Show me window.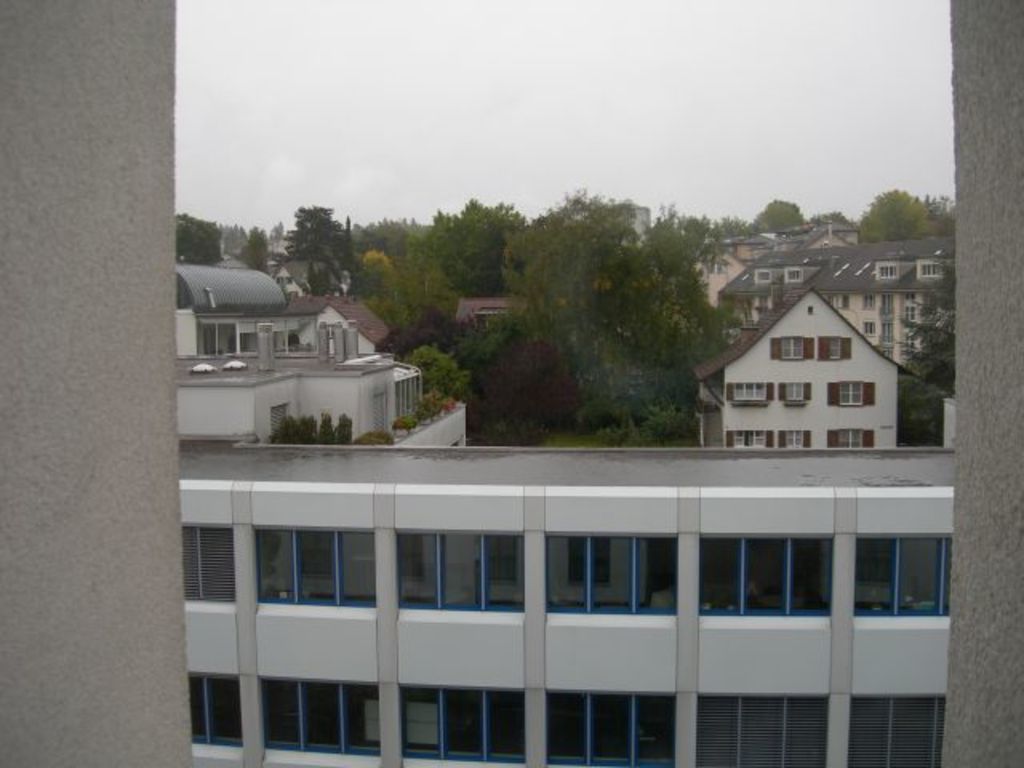
window is here: 547, 536, 682, 624.
